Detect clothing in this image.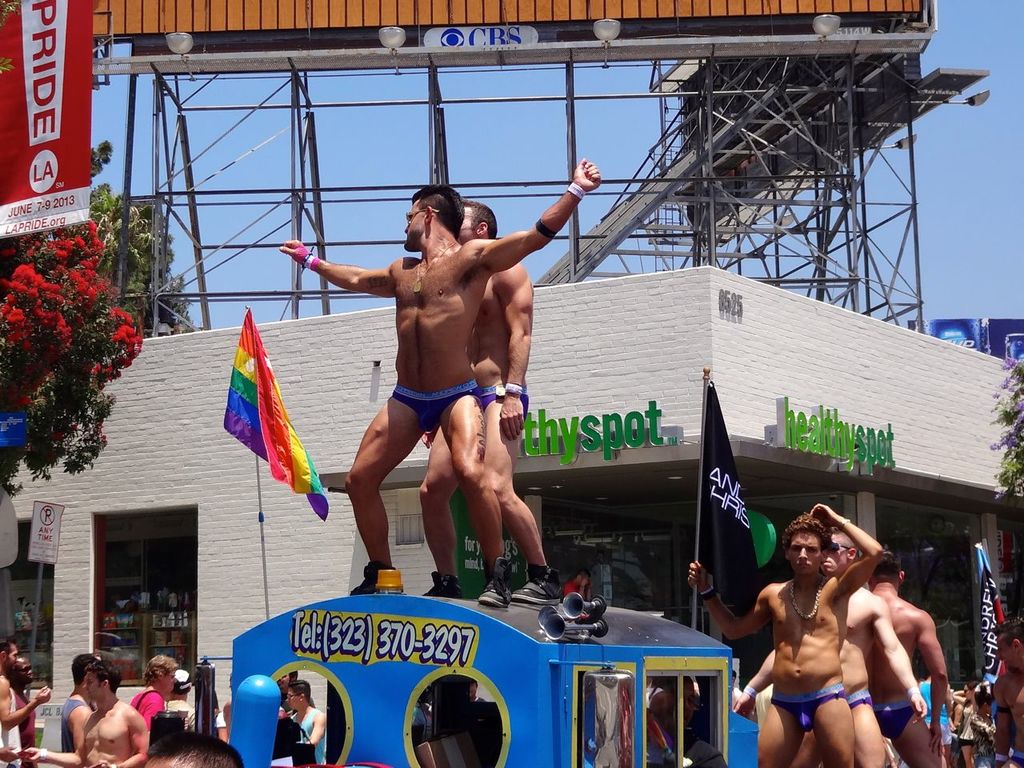
Detection: rect(876, 686, 903, 730).
